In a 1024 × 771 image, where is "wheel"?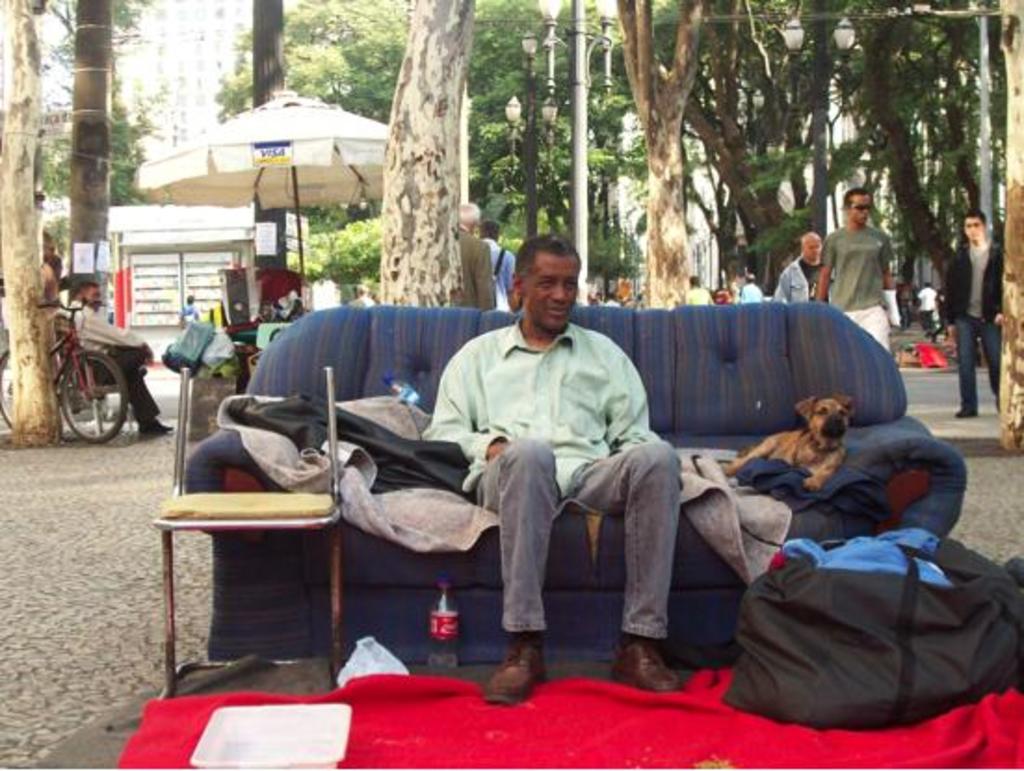
(39, 353, 119, 444).
